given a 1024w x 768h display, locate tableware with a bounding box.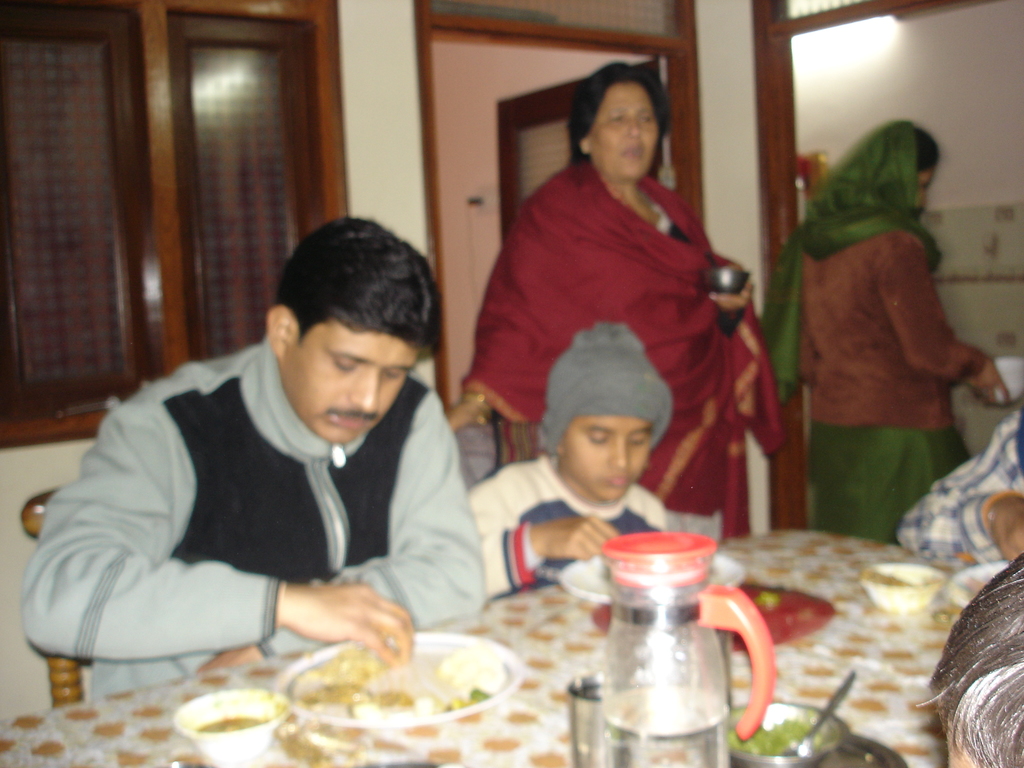
Located: locate(278, 633, 525, 726).
